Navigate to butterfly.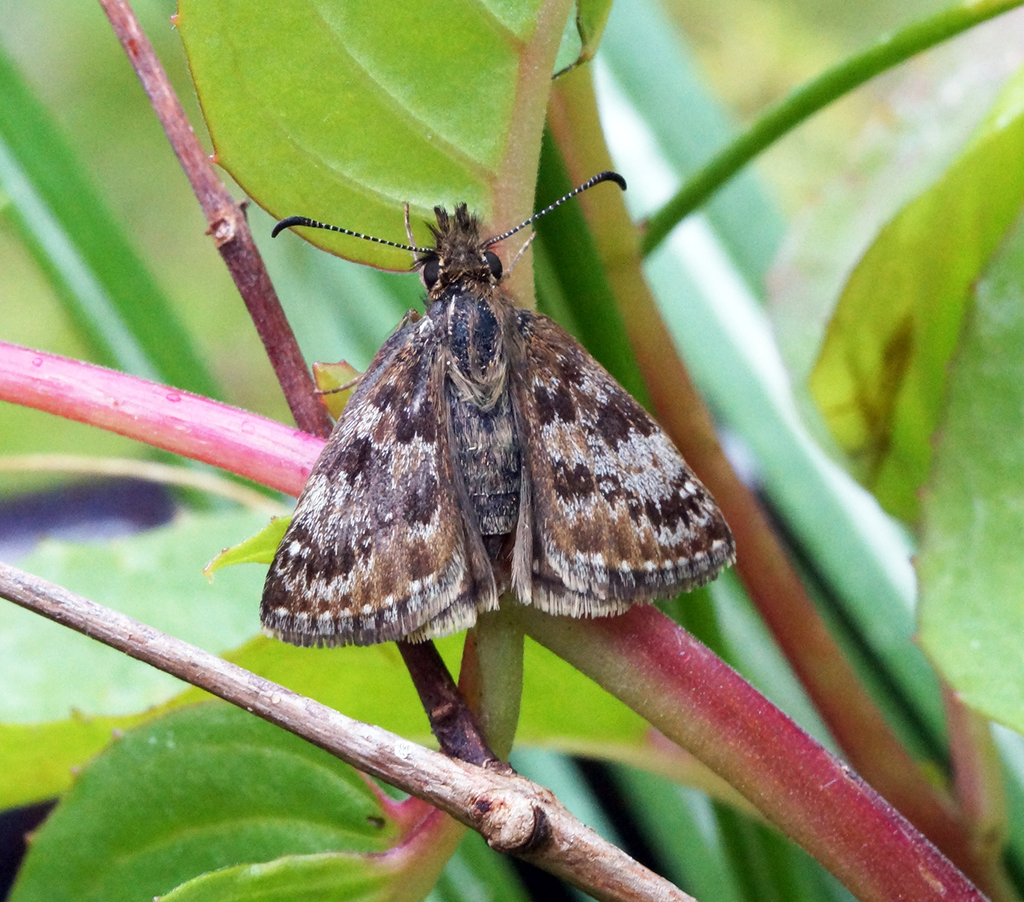
Navigation target: box(264, 171, 735, 649).
